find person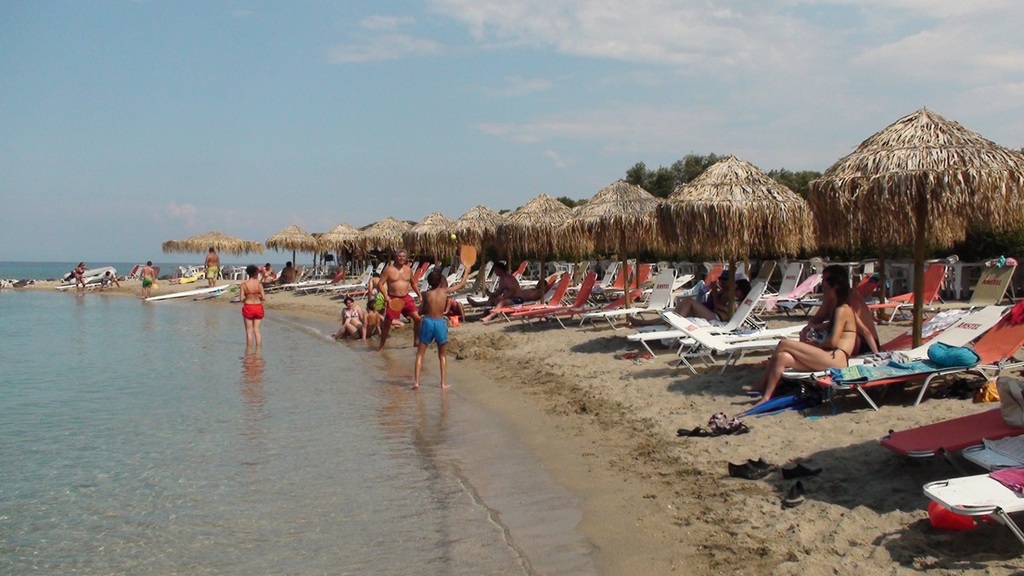
Rect(810, 261, 882, 352)
